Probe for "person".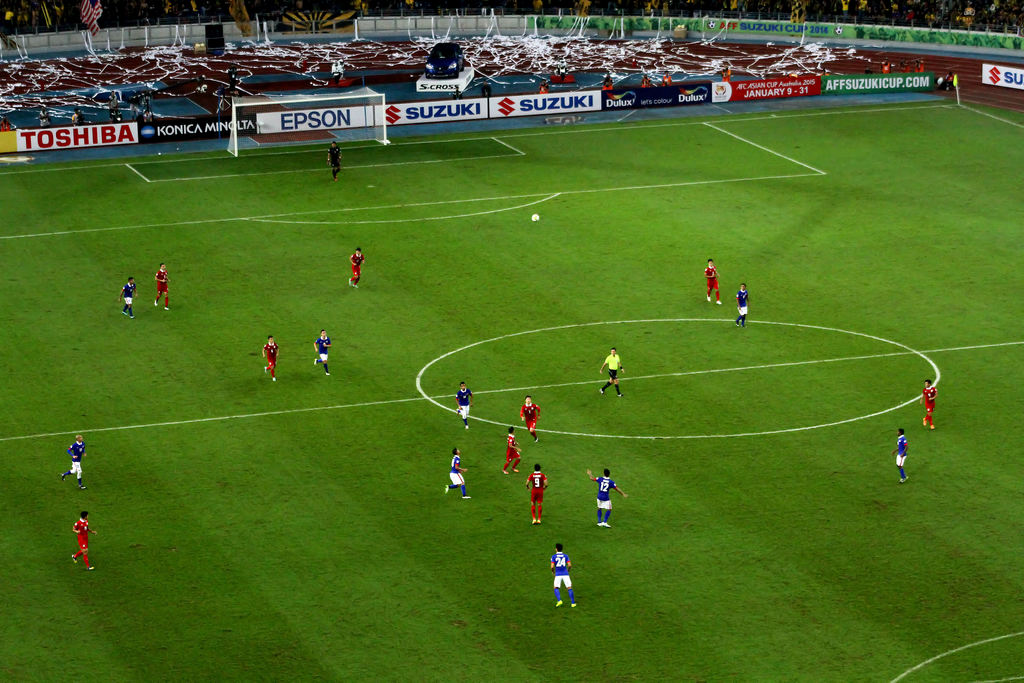
Probe result: 598, 347, 625, 395.
